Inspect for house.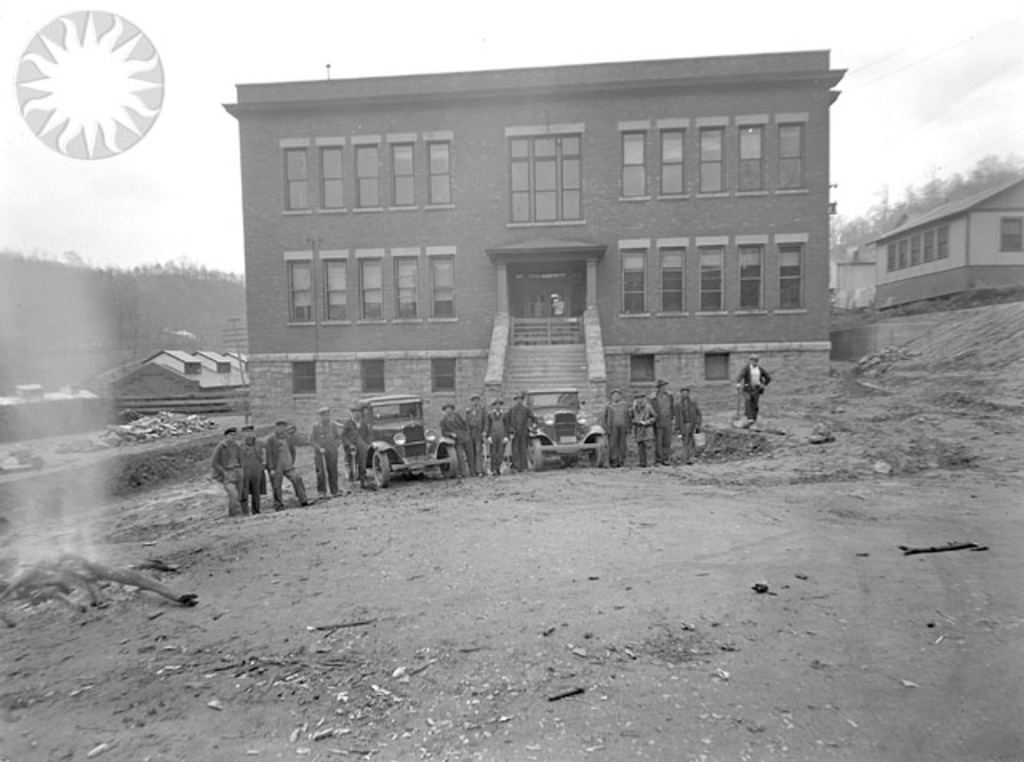
Inspection: {"left": 106, "top": 327, "right": 254, "bottom": 424}.
